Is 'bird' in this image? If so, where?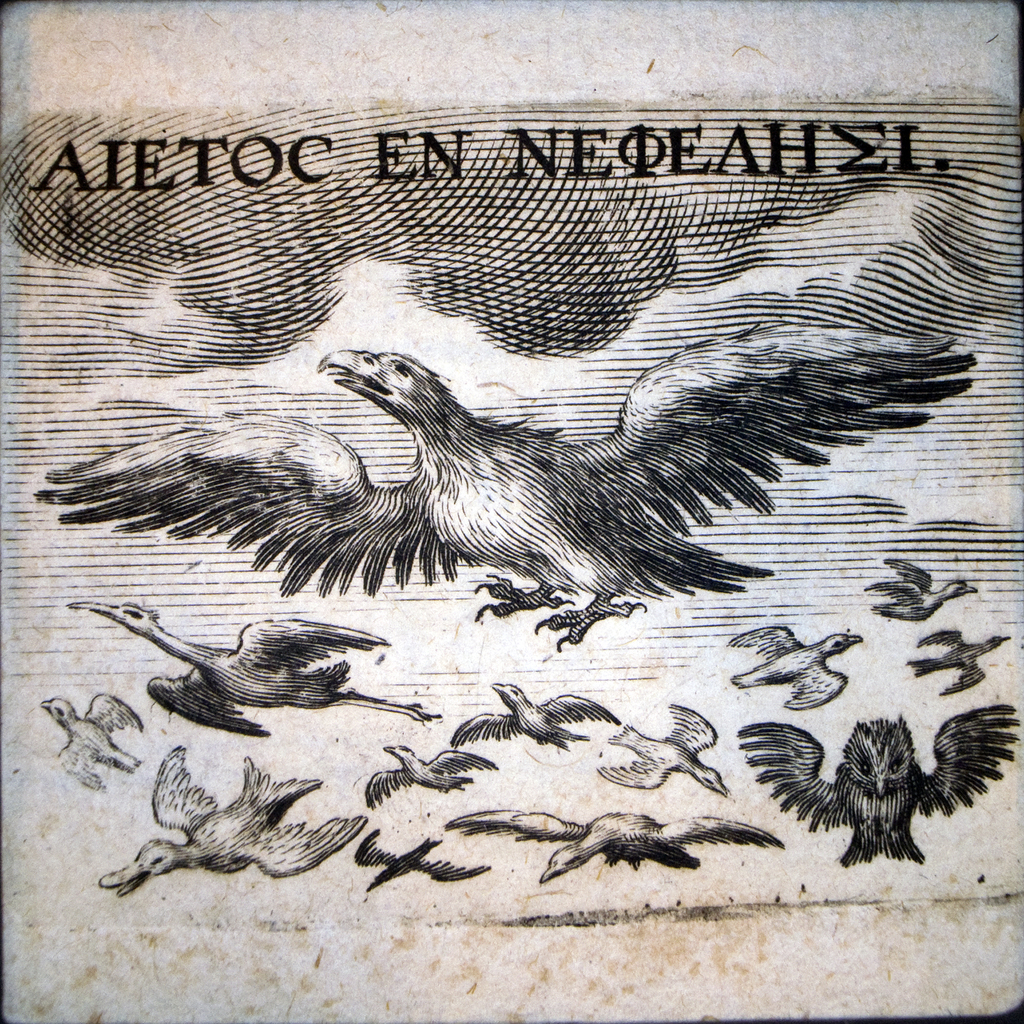
Yes, at crop(366, 746, 492, 805).
